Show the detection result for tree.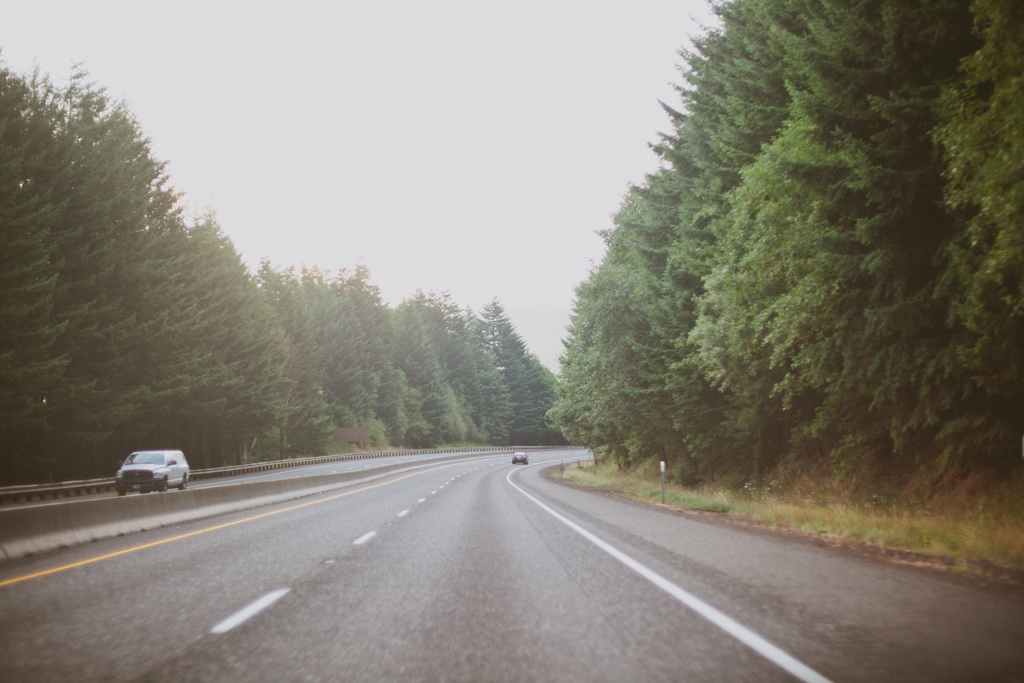
[x1=269, y1=260, x2=341, y2=464].
